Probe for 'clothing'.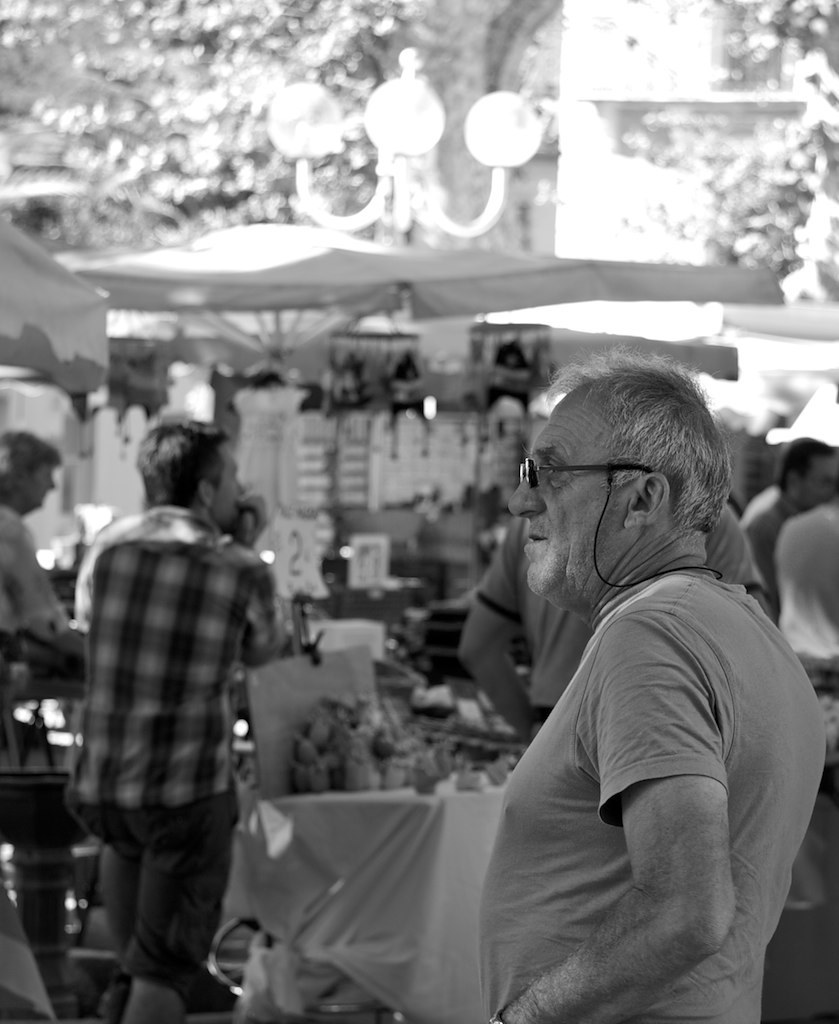
Probe result: (x1=434, y1=445, x2=814, y2=1014).
